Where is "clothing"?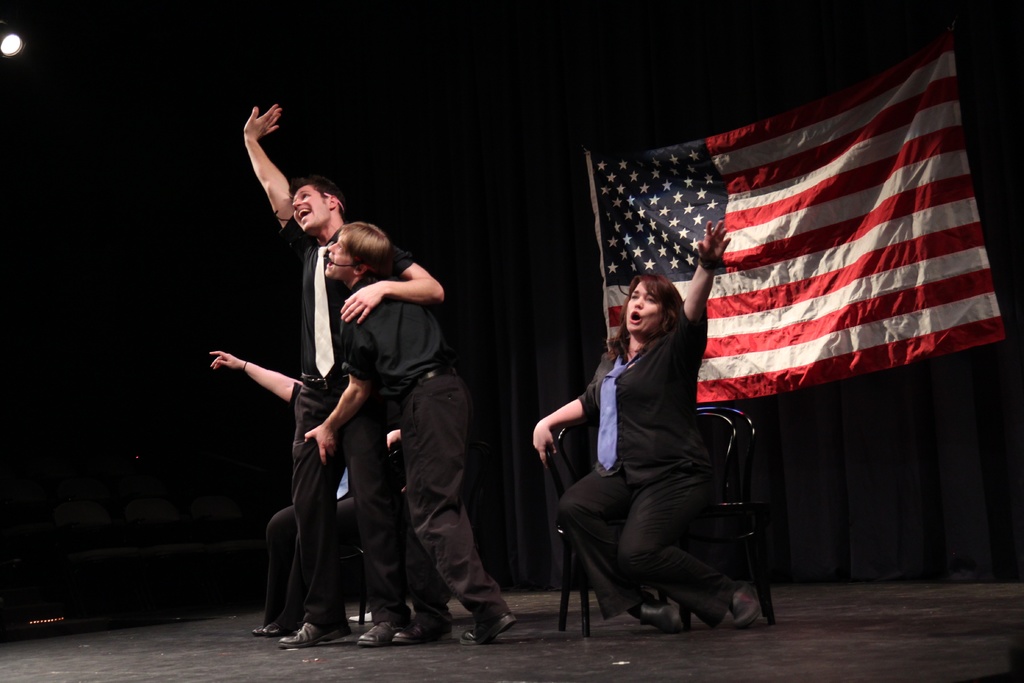
<bbox>549, 264, 765, 650</bbox>.
